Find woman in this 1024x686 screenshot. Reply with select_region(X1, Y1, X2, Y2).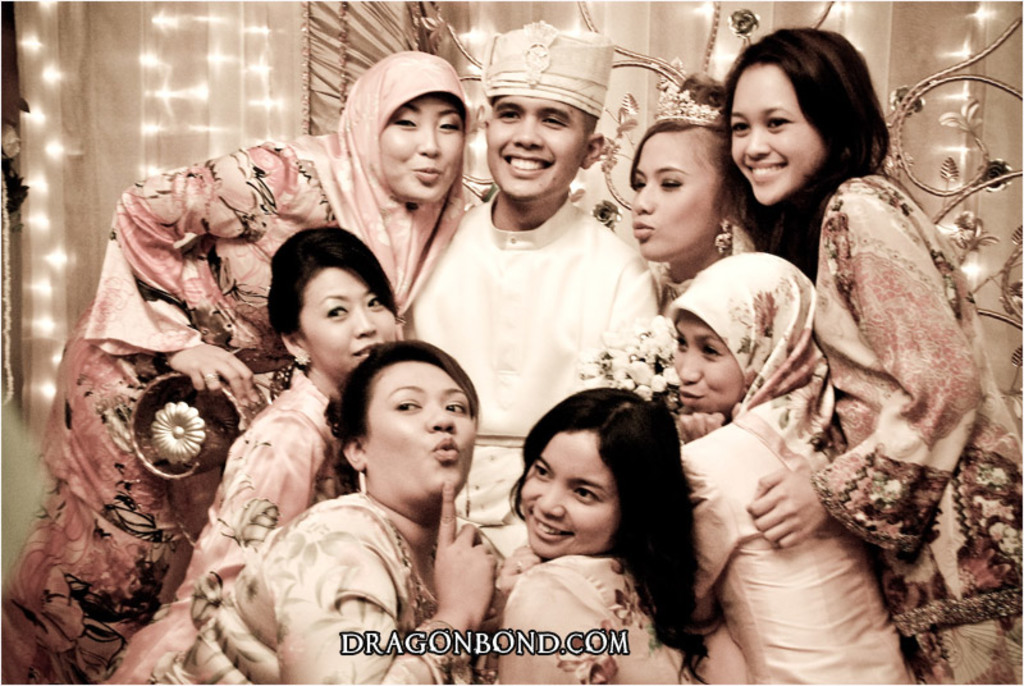
select_region(628, 108, 783, 328).
